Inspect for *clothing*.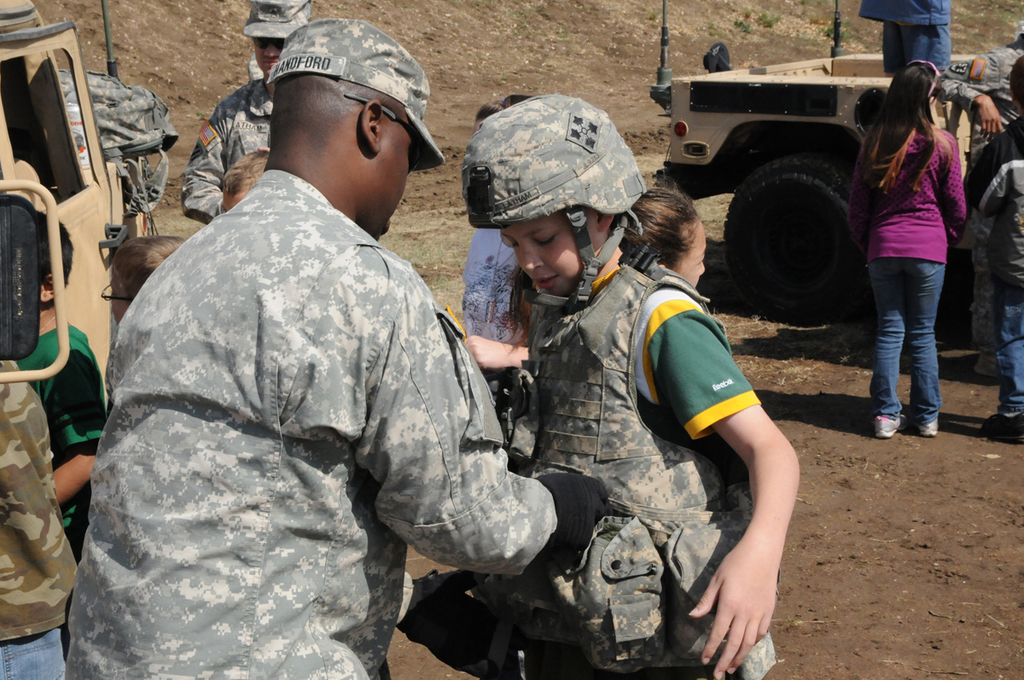
Inspection: region(972, 154, 1023, 409).
